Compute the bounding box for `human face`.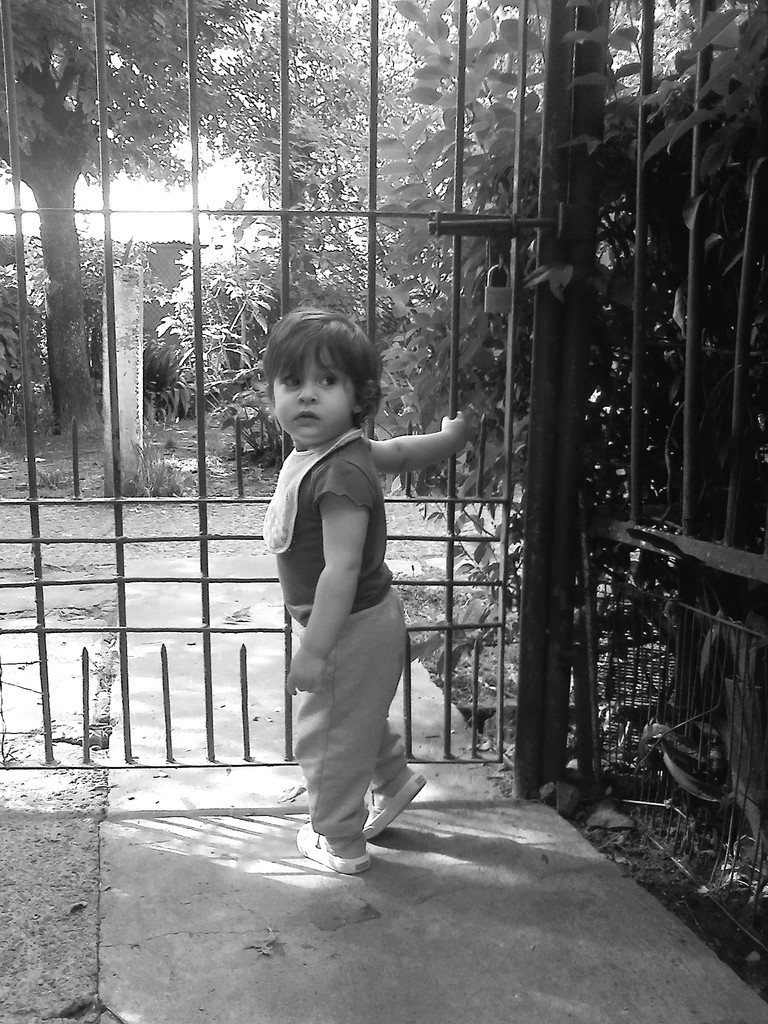
[left=272, top=346, right=351, bottom=444].
